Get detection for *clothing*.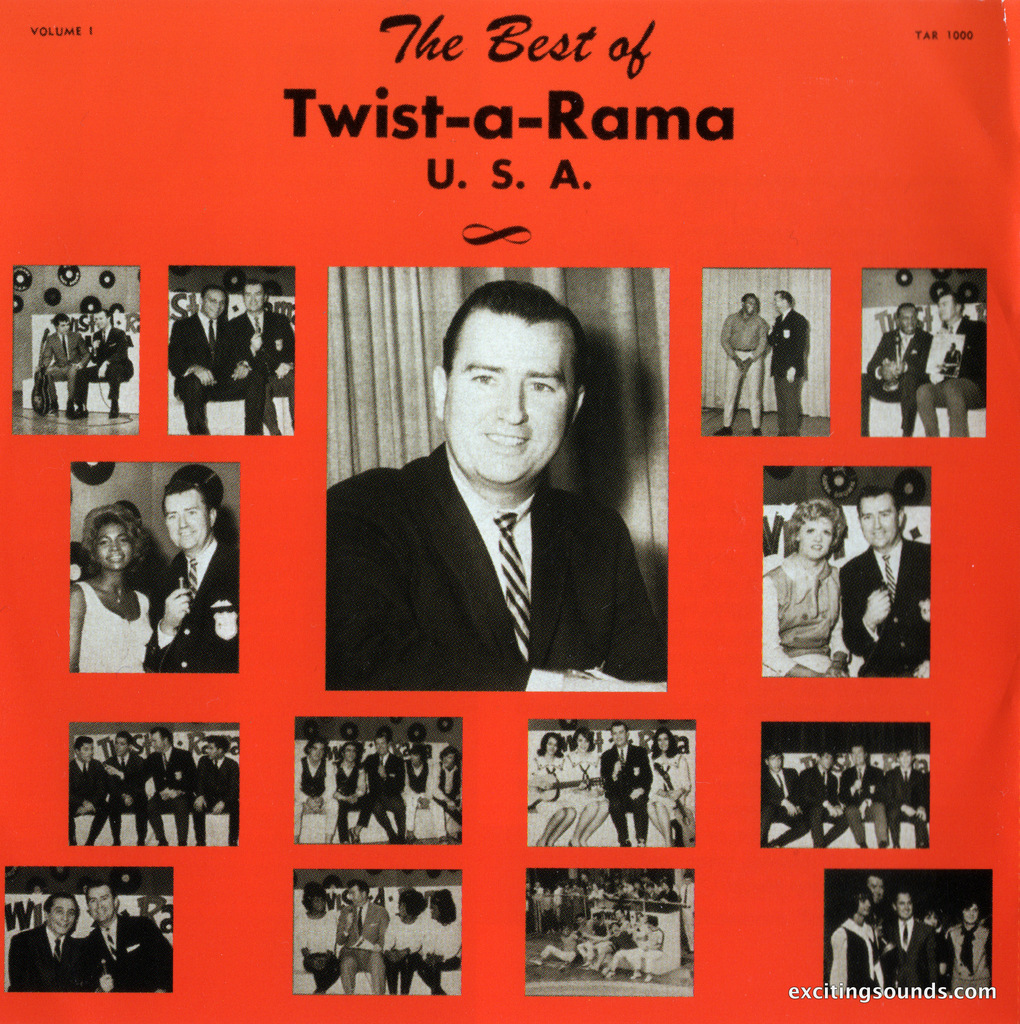
Detection: 73 576 155 669.
